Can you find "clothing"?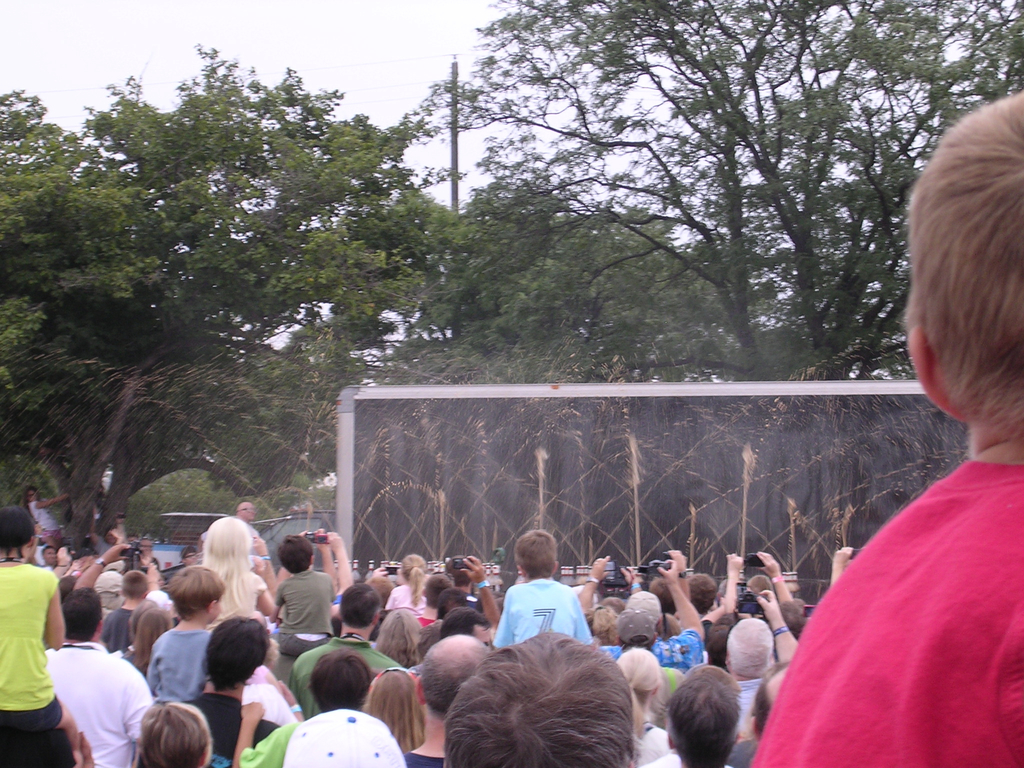
Yes, bounding box: <box>641,755,732,767</box>.
